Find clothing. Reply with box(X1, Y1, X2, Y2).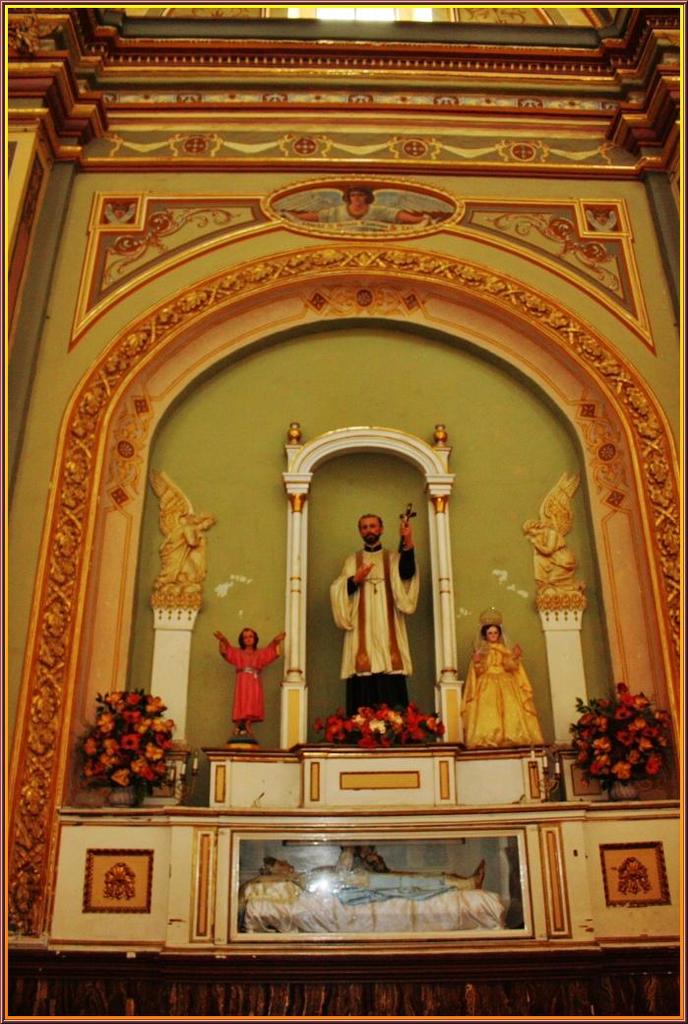
box(458, 638, 545, 742).
